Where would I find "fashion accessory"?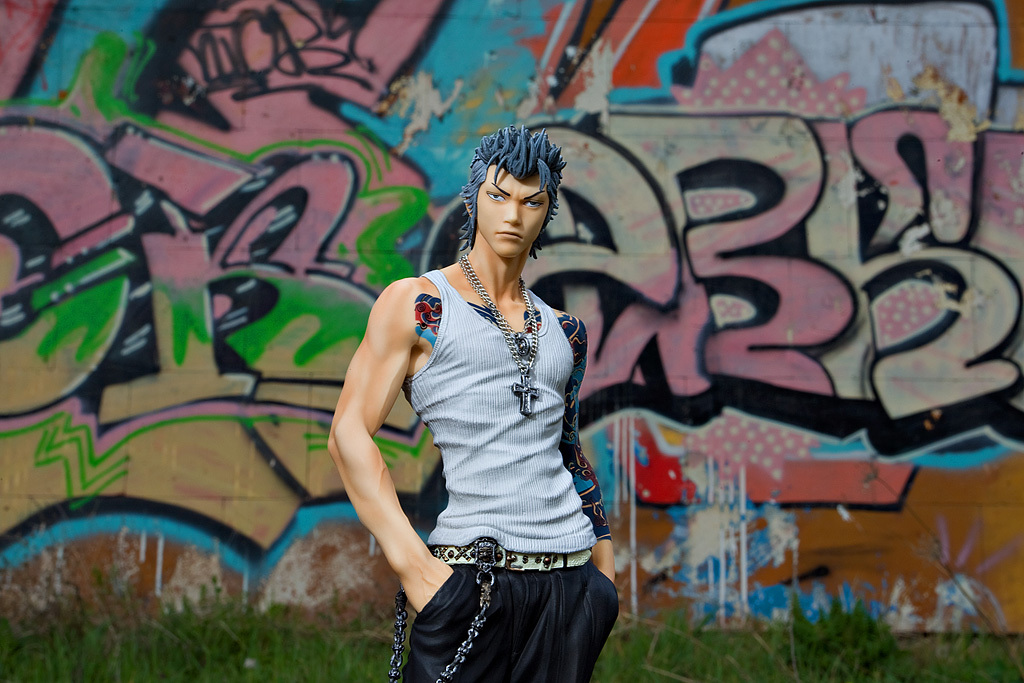
At BBox(389, 571, 493, 682).
